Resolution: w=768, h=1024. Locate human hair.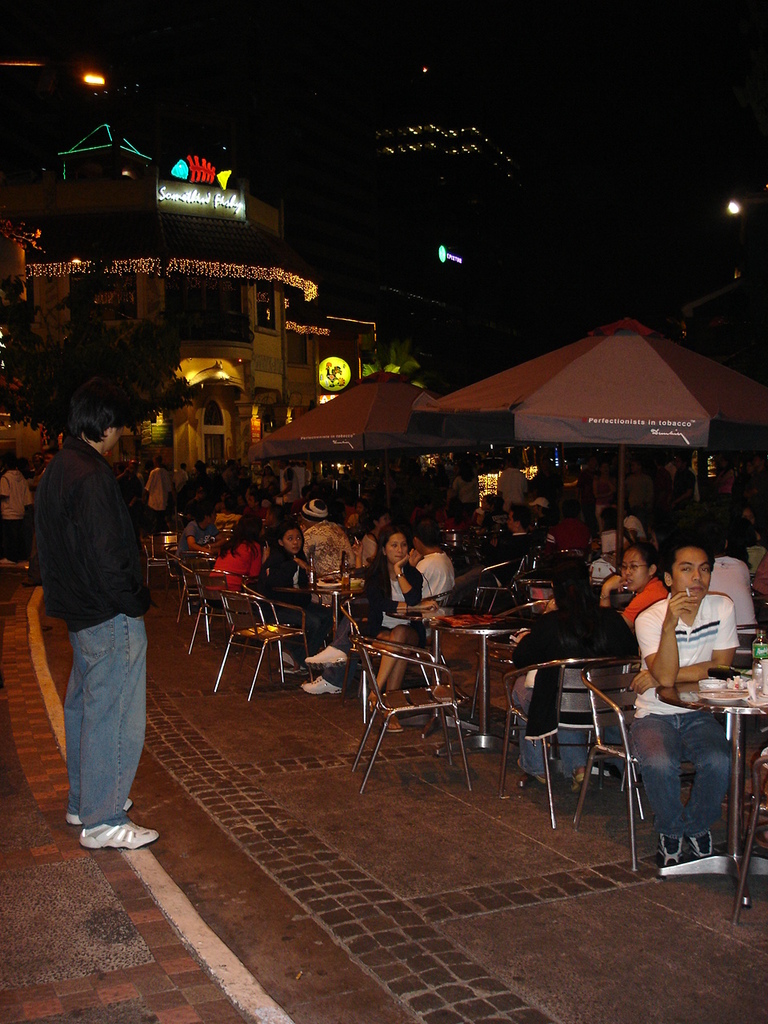
707, 527, 723, 554.
